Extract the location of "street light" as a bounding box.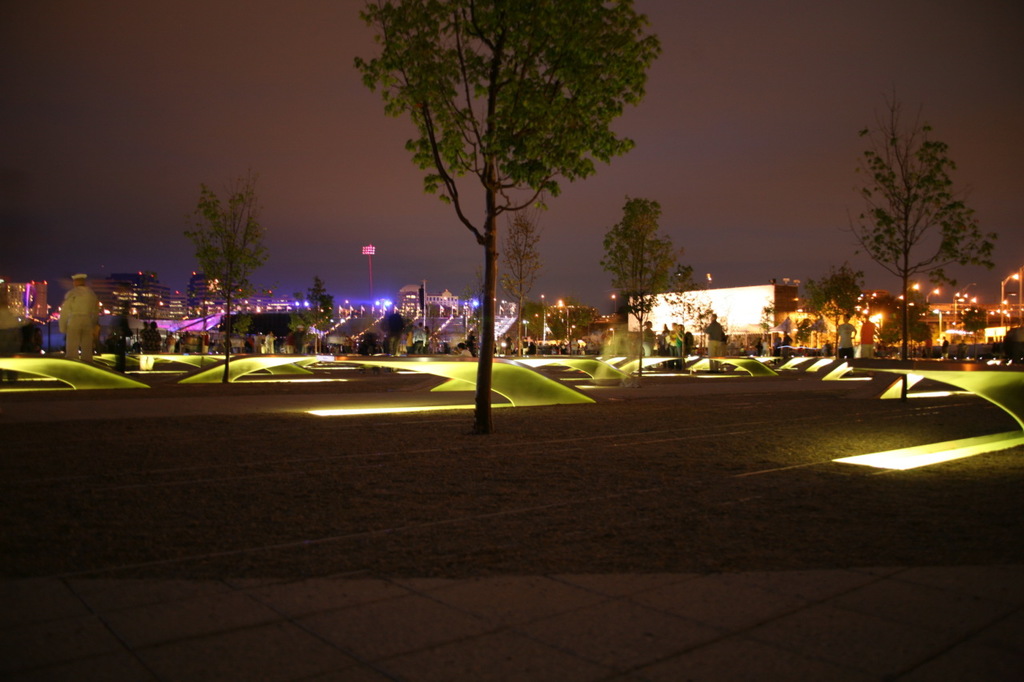
<bbox>963, 281, 976, 294</bbox>.
